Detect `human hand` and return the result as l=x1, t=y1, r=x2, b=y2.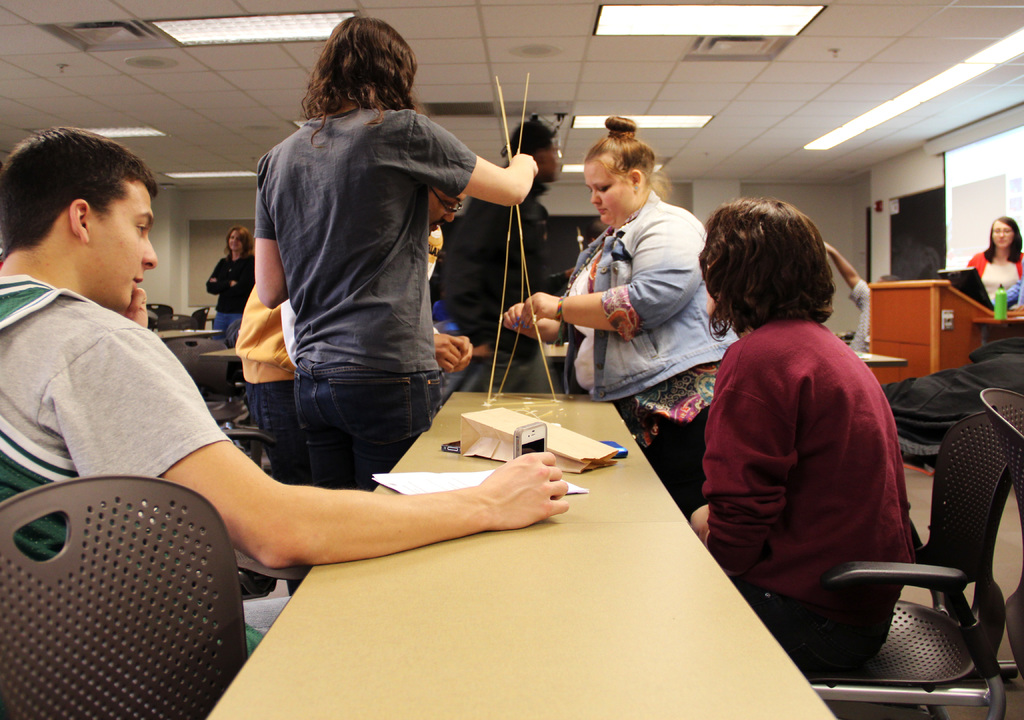
l=508, t=152, r=539, b=175.
